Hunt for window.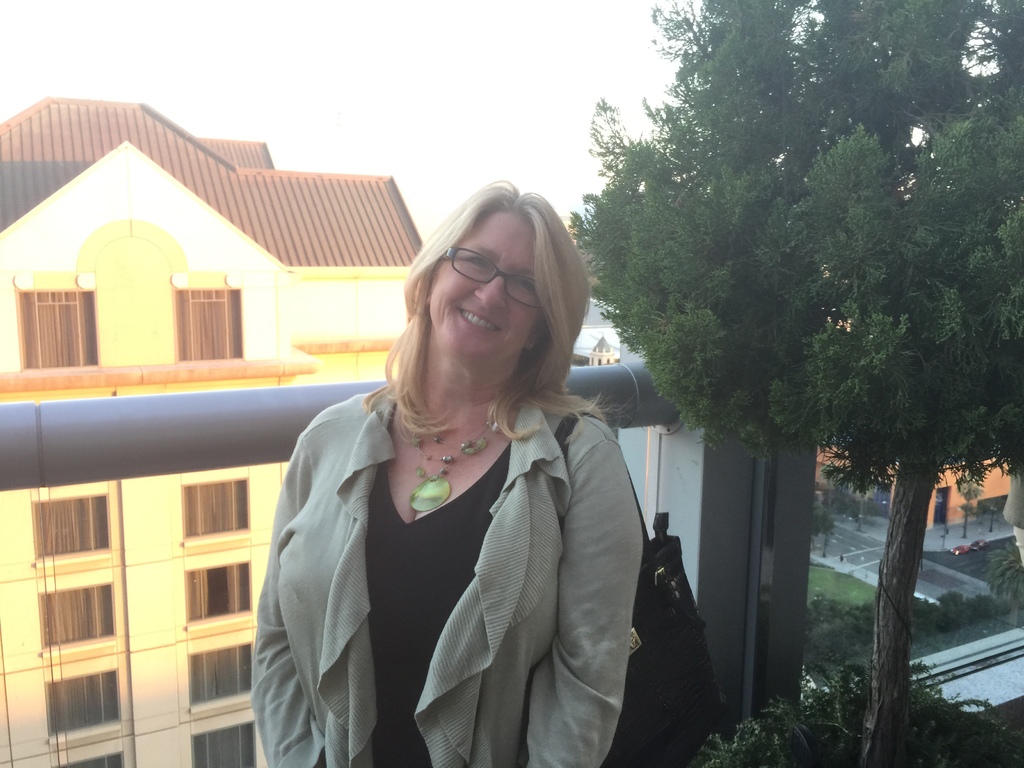
Hunted down at [33, 498, 109, 554].
